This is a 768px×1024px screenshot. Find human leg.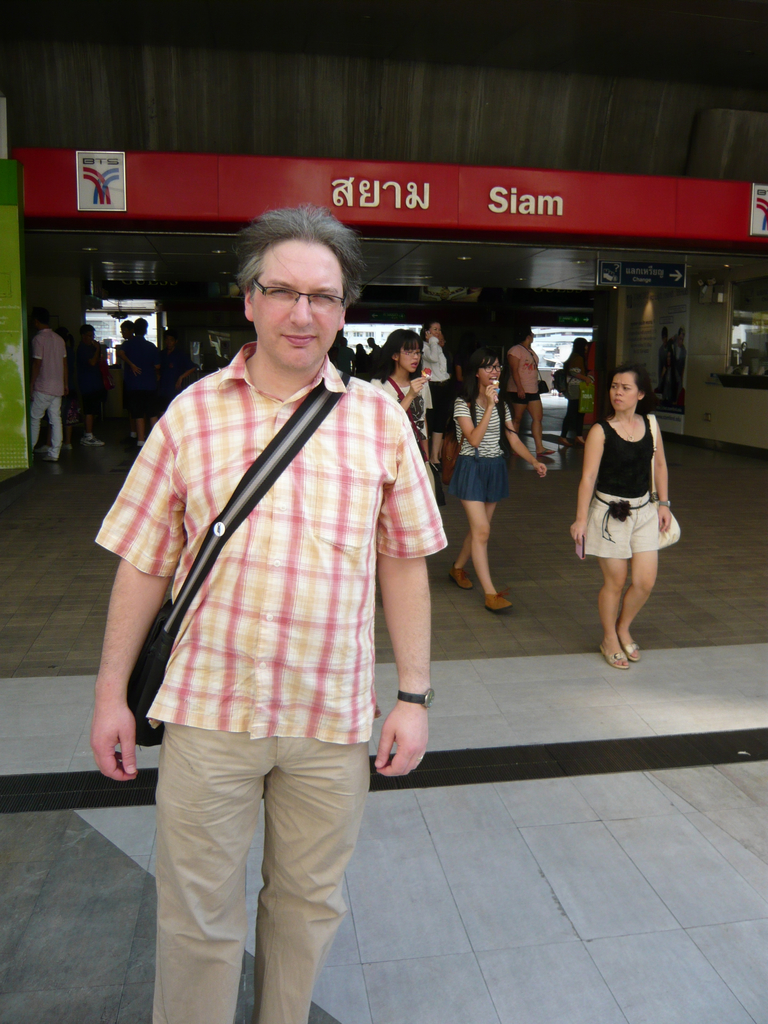
Bounding box: [527,395,553,460].
